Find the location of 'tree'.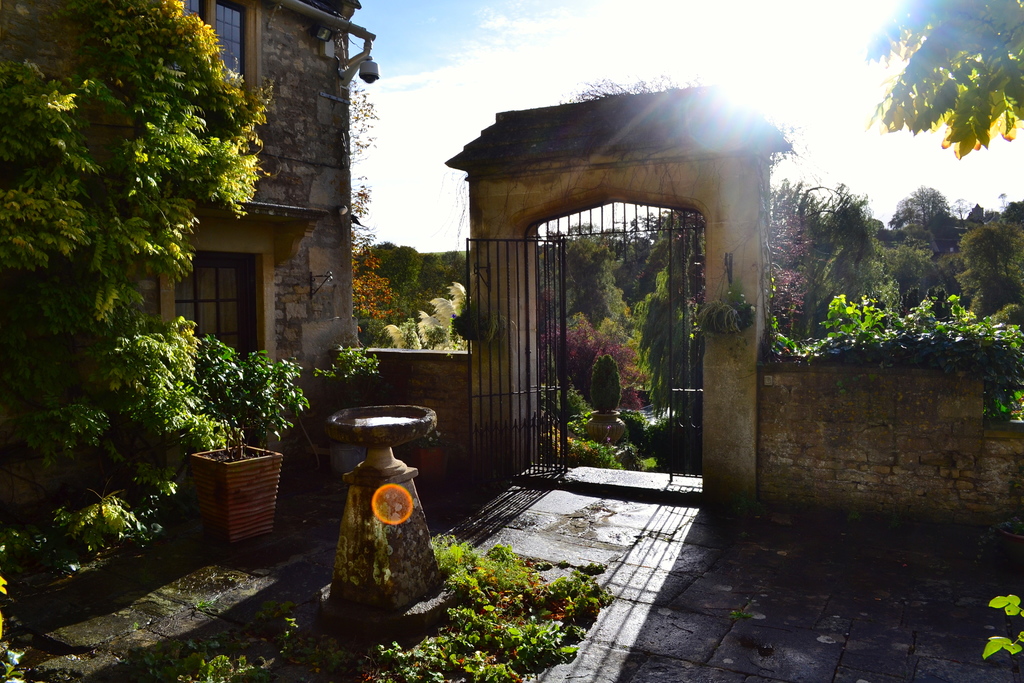
Location: (x1=521, y1=224, x2=635, y2=409).
